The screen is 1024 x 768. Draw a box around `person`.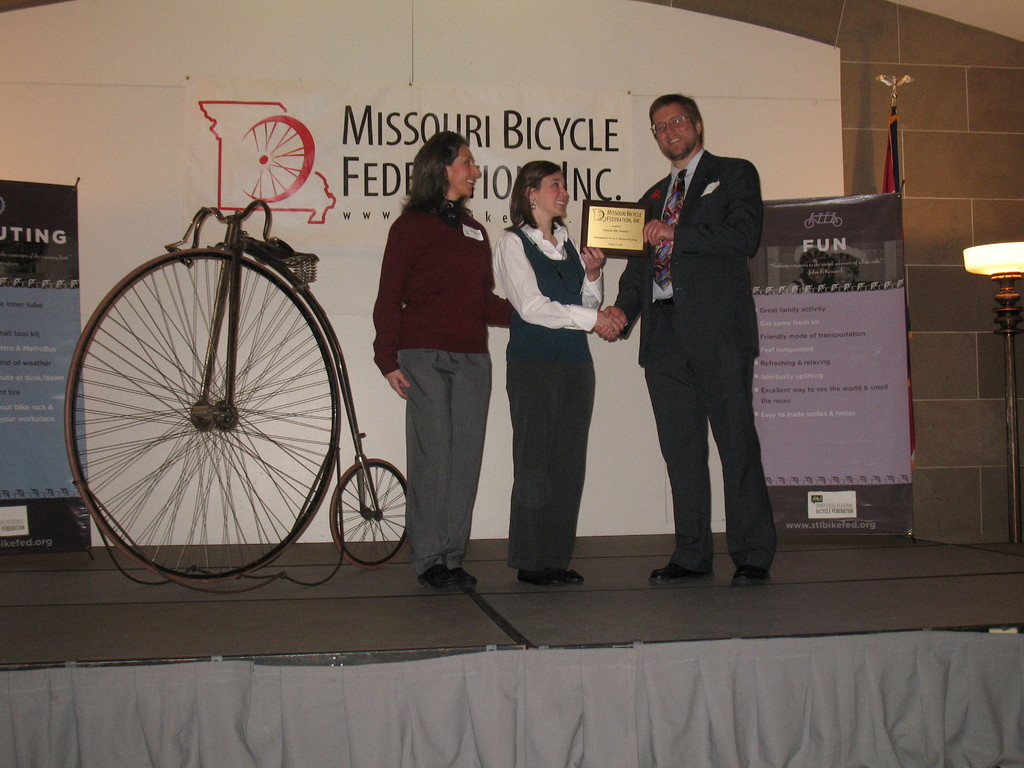
box=[372, 127, 516, 590].
